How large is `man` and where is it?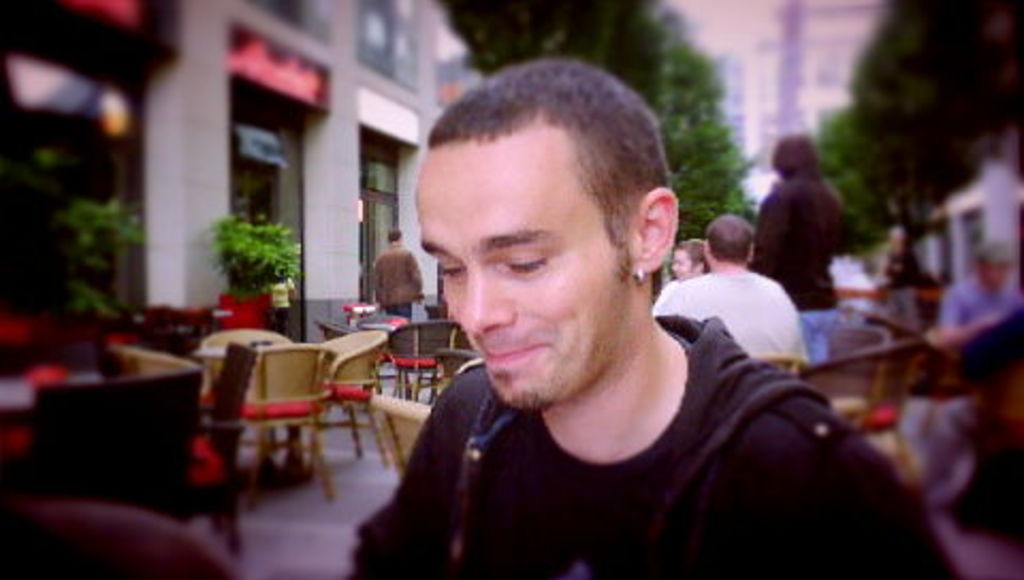
Bounding box: x1=751 y1=130 x2=849 y2=367.
